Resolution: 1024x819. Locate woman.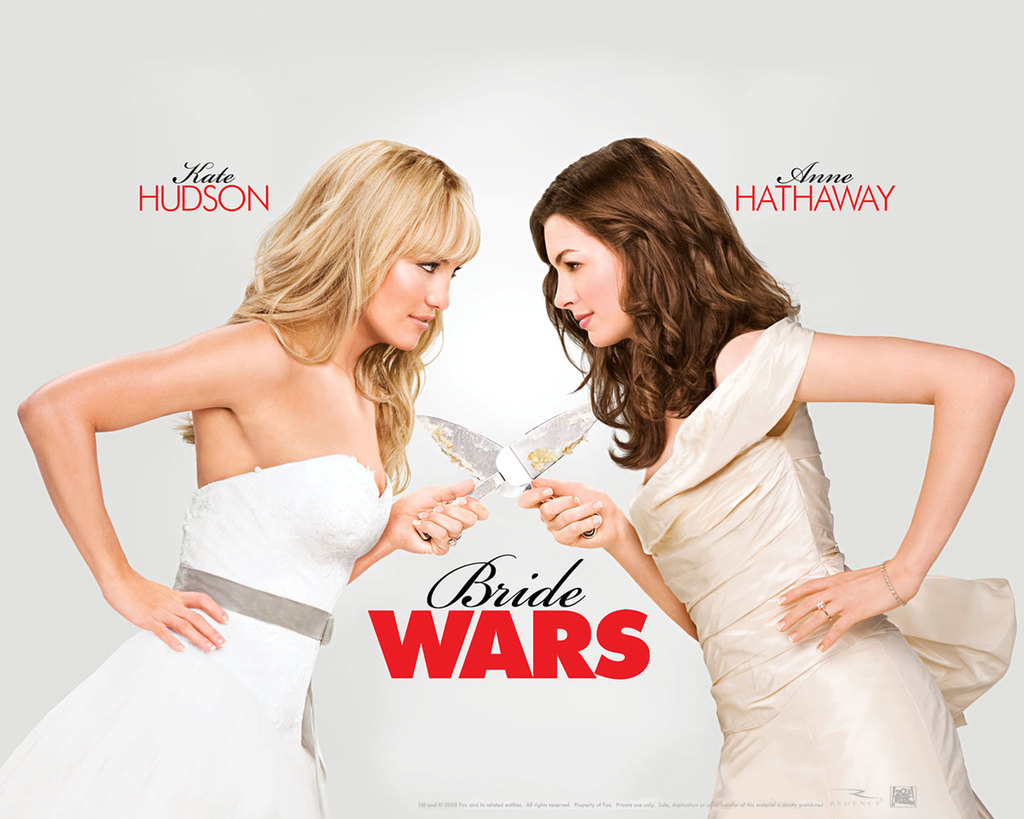
519,131,1013,818.
